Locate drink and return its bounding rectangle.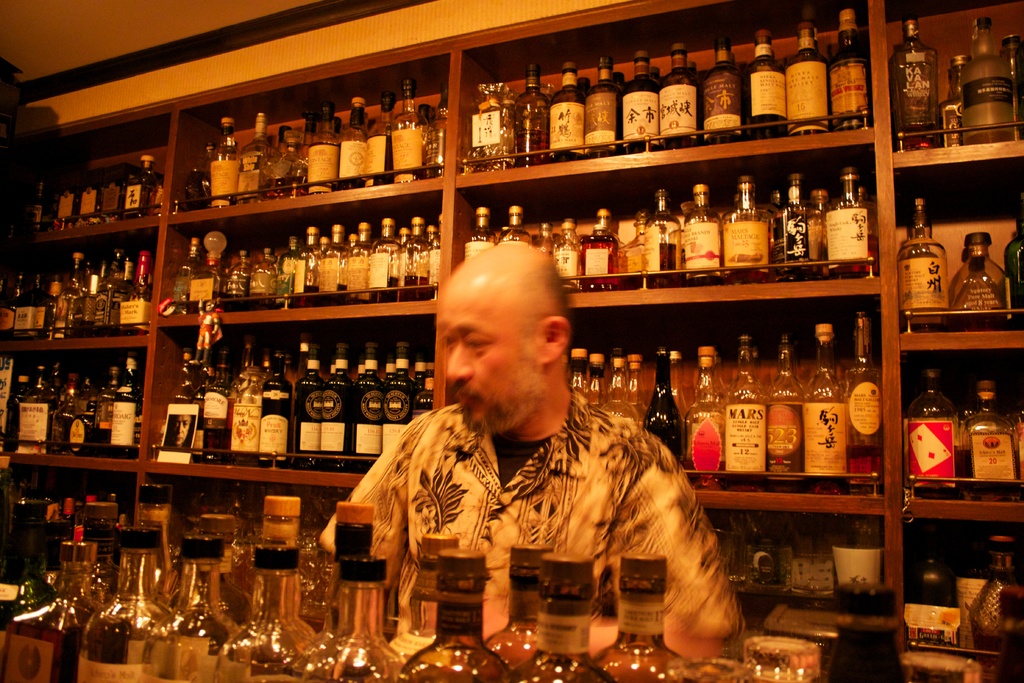
[184, 254, 220, 306].
